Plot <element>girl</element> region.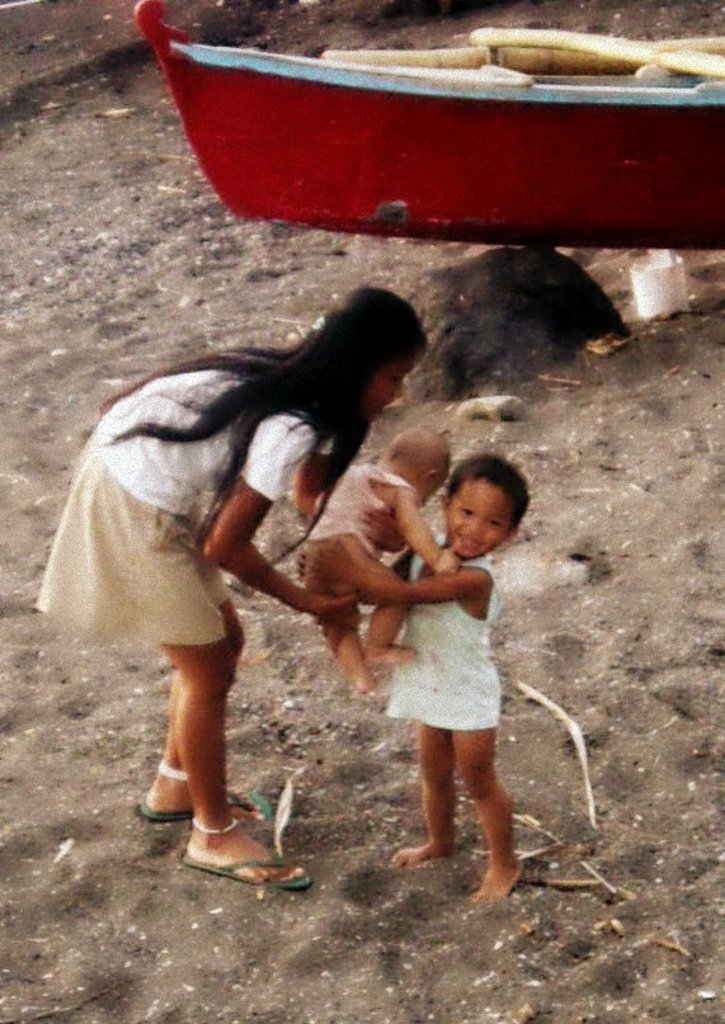
Plotted at <bbox>29, 288, 429, 887</bbox>.
